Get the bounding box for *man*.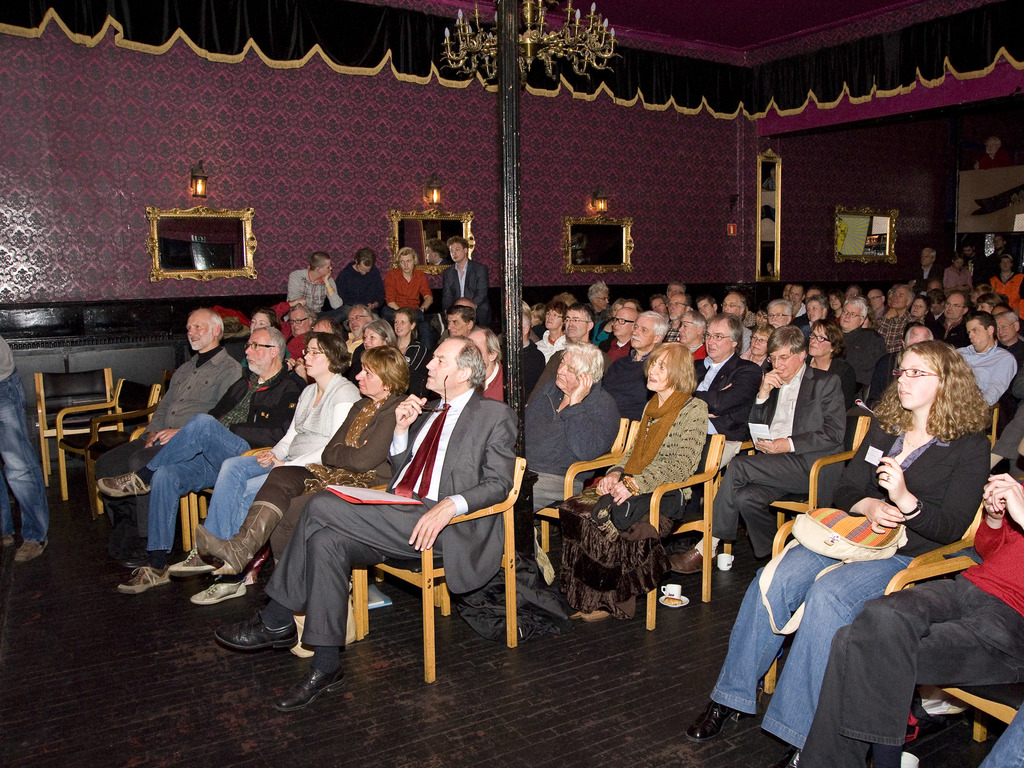
l=602, t=311, r=668, b=420.
